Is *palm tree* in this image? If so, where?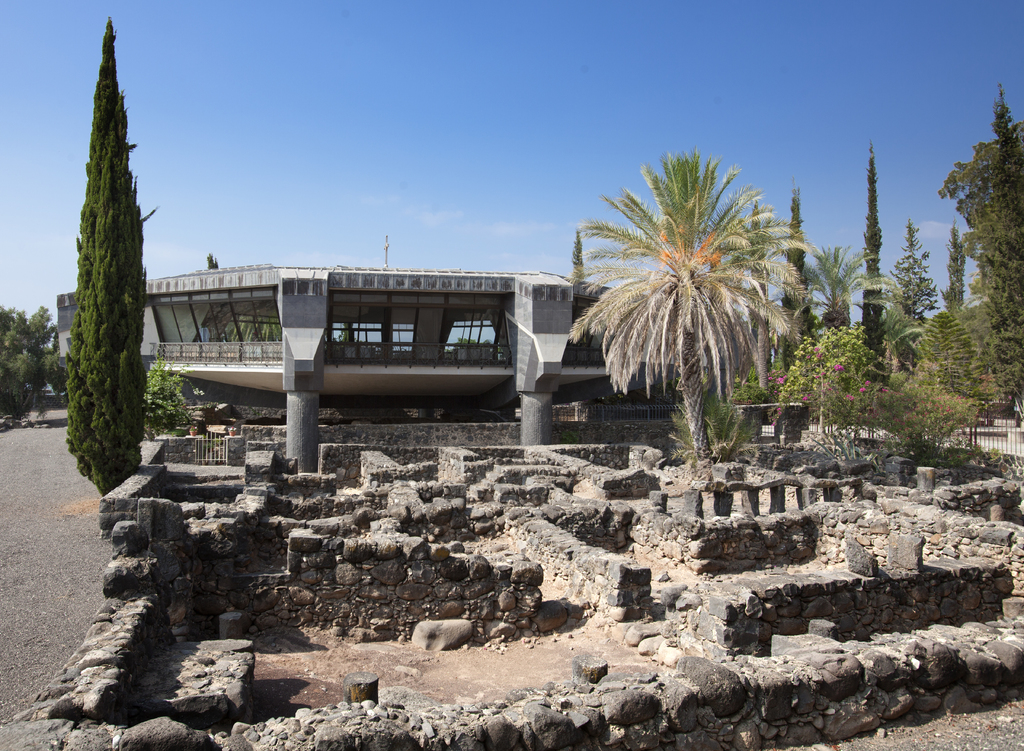
Yes, at bbox=(580, 154, 788, 470).
